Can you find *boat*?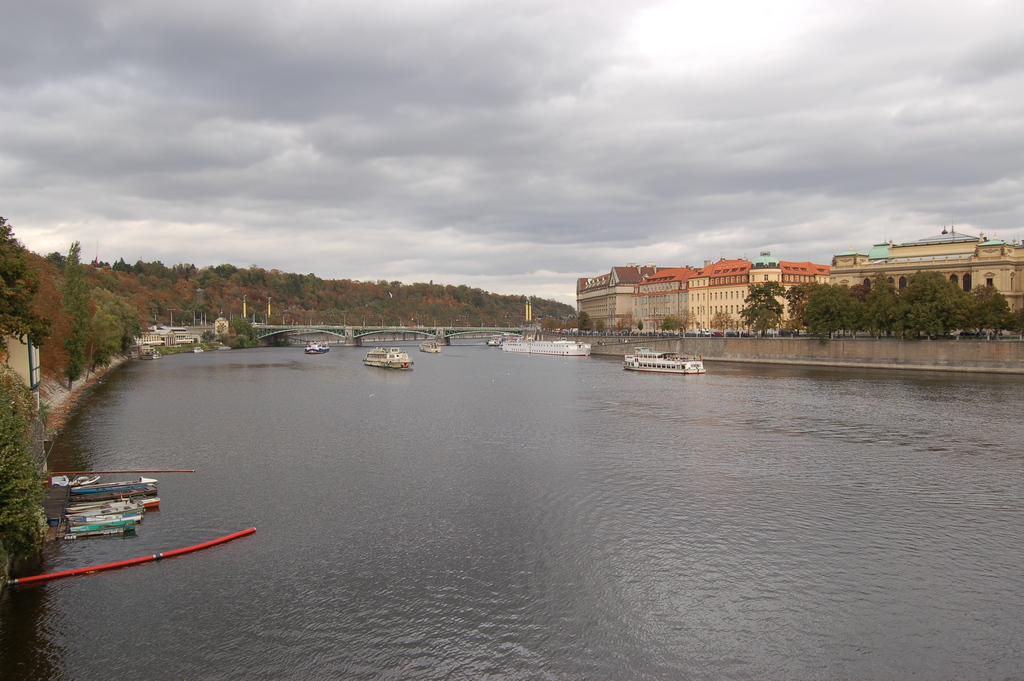
Yes, bounding box: x1=68 y1=475 x2=159 y2=496.
